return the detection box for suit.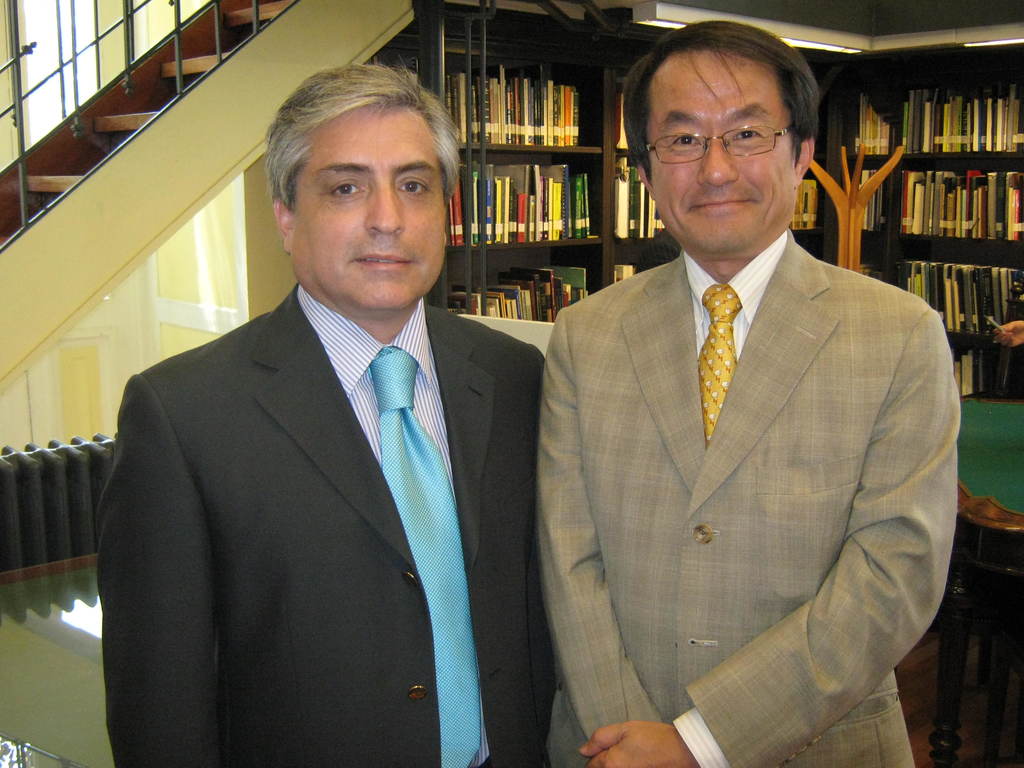
box=[106, 132, 558, 760].
